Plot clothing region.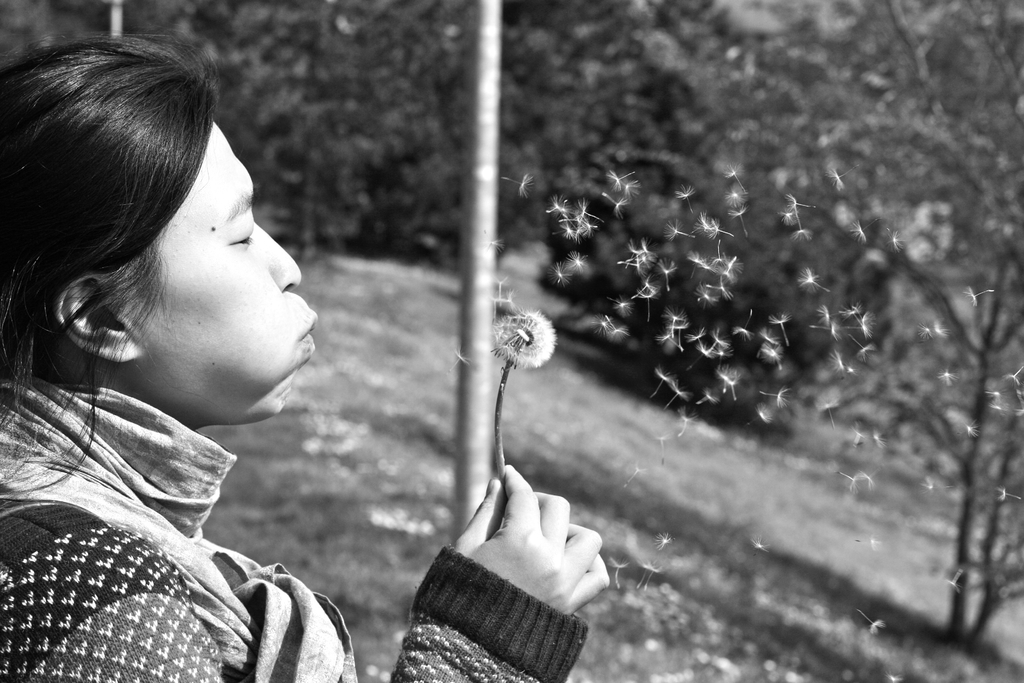
Plotted at 0:501:589:682.
